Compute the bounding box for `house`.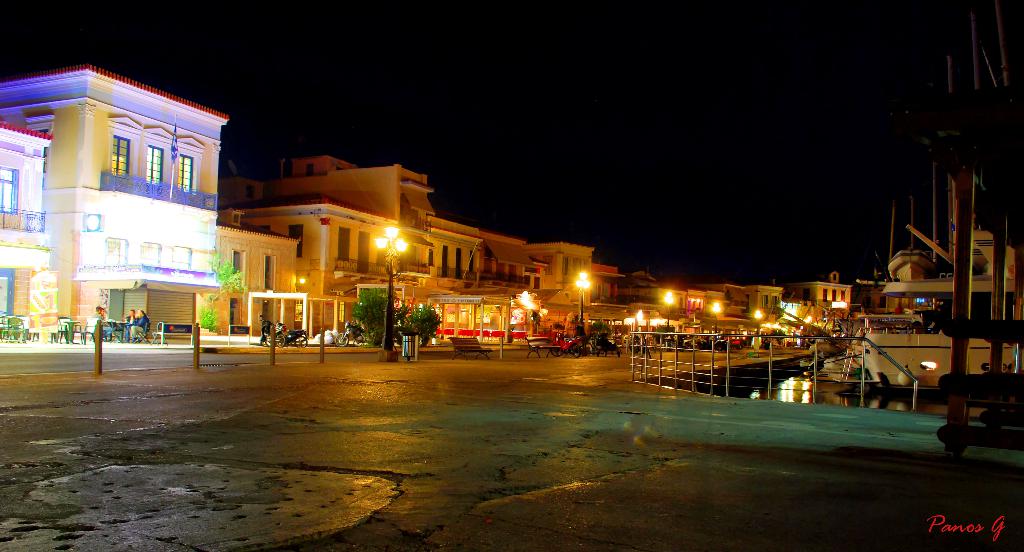
pyautogui.locateOnScreen(726, 277, 783, 342).
